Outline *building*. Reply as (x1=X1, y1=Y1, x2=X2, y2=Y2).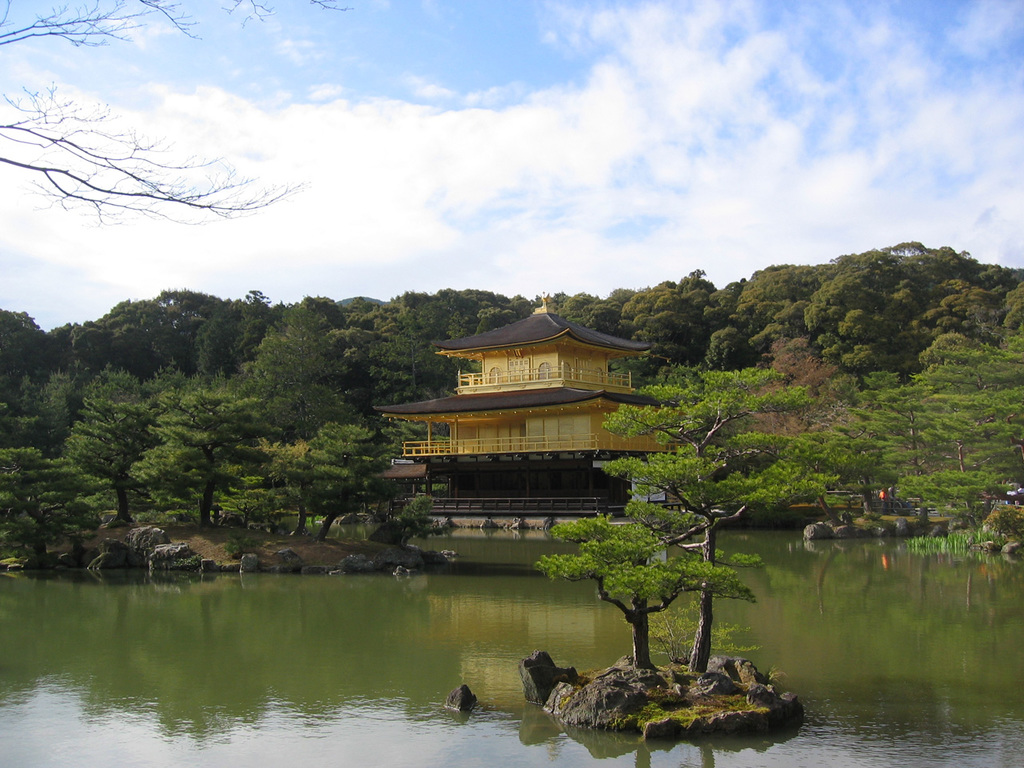
(x1=378, y1=294, x2=666, y2=522).
